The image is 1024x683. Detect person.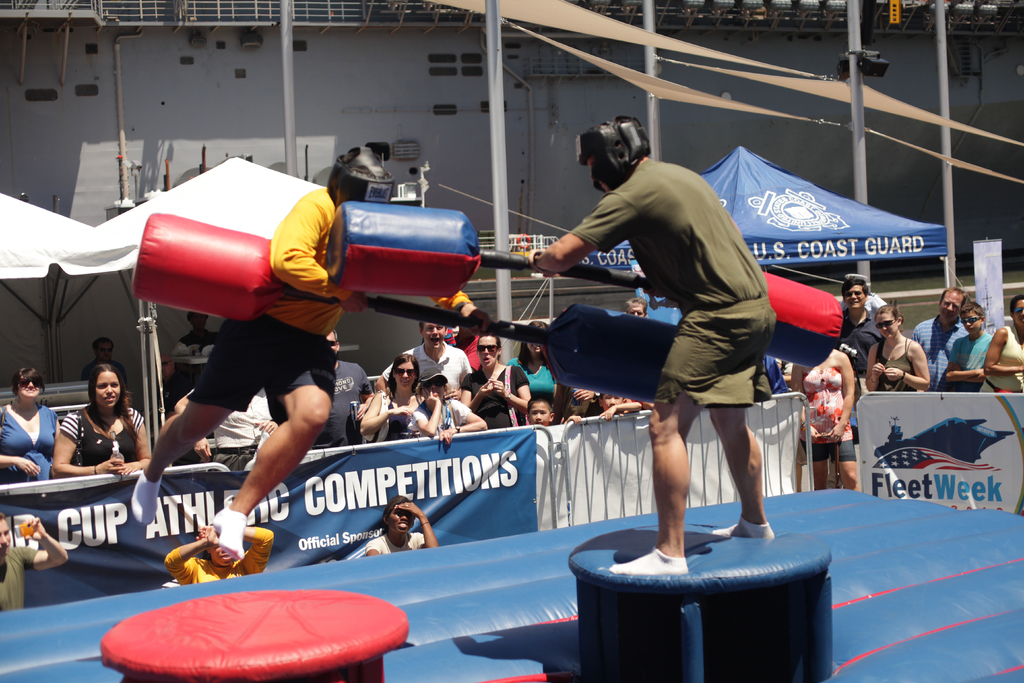
Detection: box(145, 151, 372, 597).
